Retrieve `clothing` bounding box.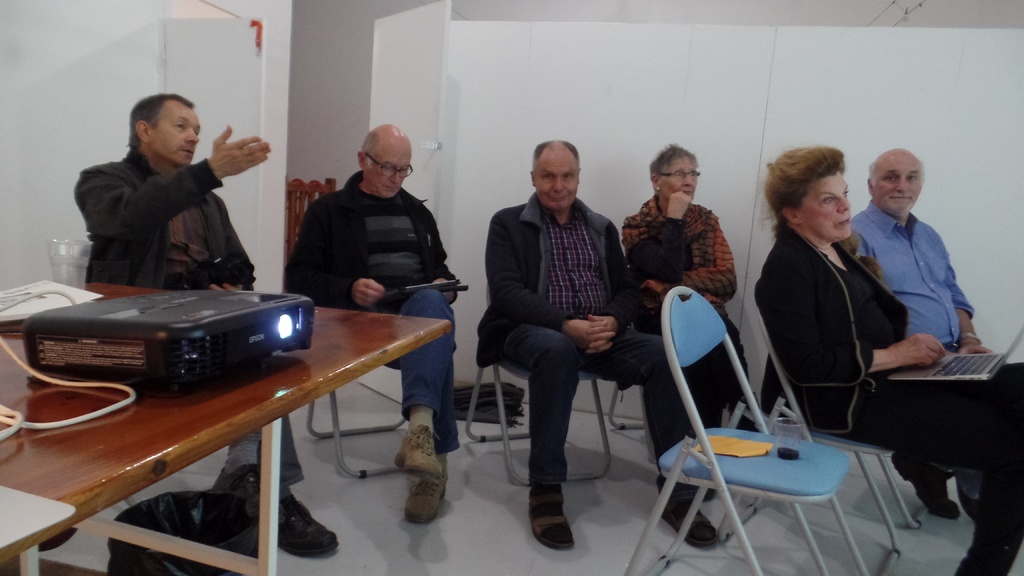
Bounding box: x1=476 y1=184 x2=709 y2=487.
